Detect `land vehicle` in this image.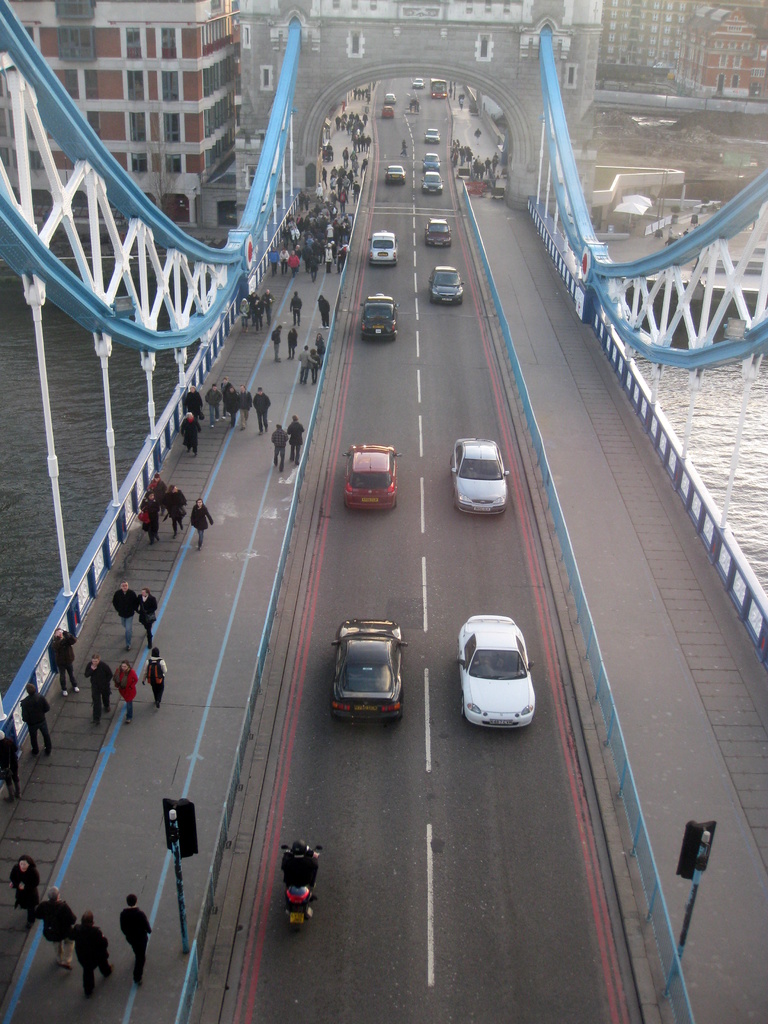
Detection: bbox=[279, 842, 323, 926].
